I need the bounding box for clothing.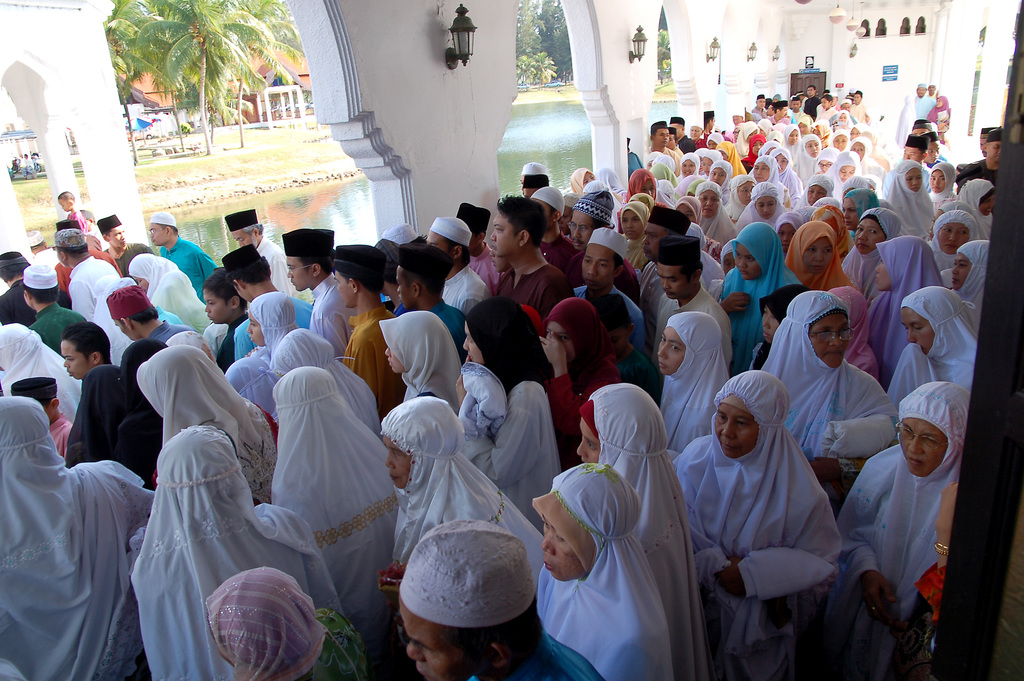
Here it is: 469/632/606/680.
